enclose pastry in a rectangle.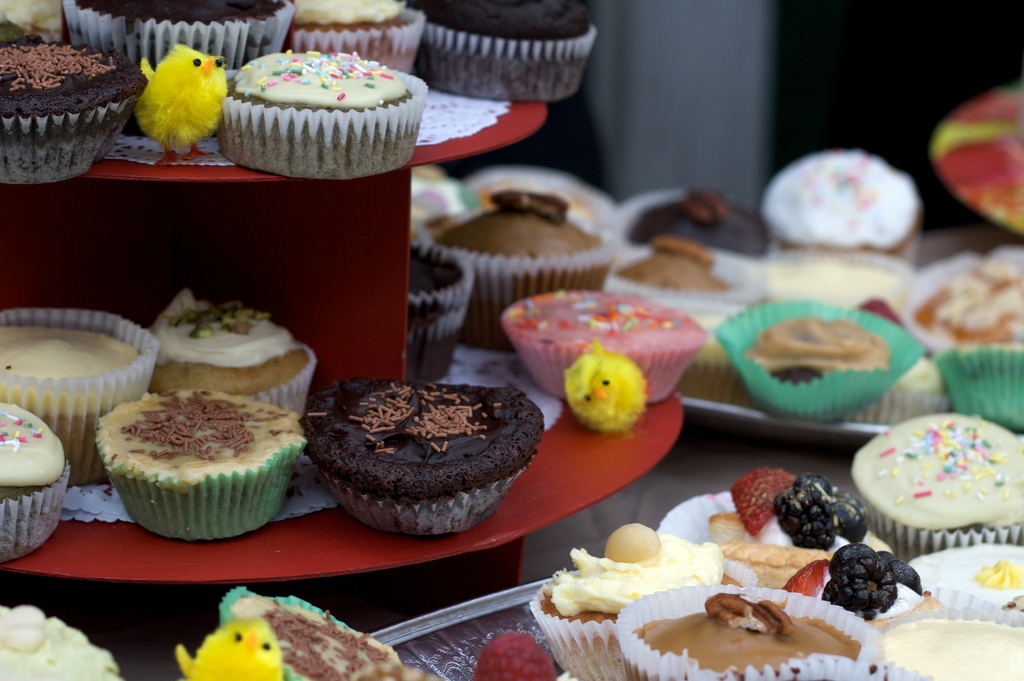
[left=0, top=37, right=148, bottom=186].
